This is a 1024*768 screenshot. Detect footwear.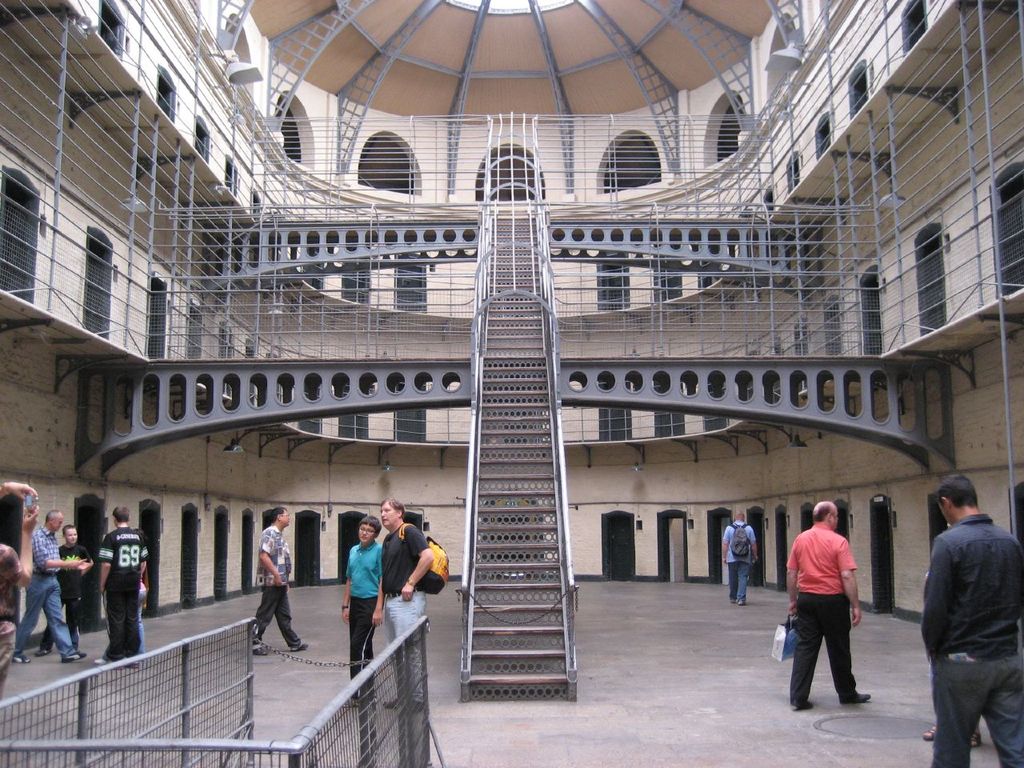
pyautogui.locateOnScreen(61, 650, 86, 665).
